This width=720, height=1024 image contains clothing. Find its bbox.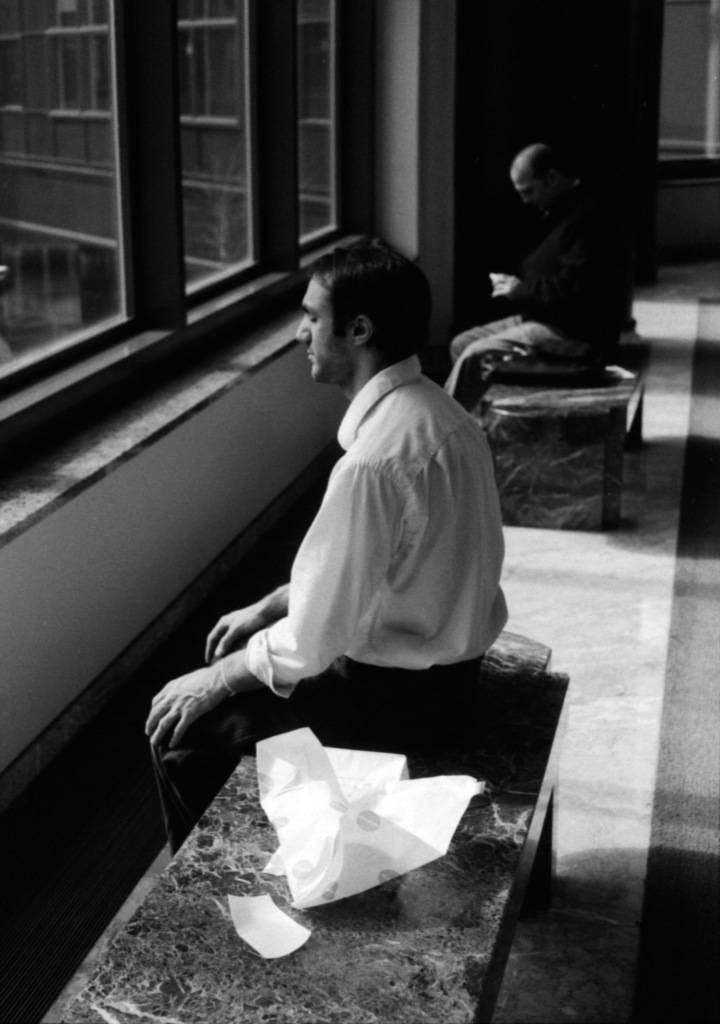
box=[255, 313, 520, 767].
